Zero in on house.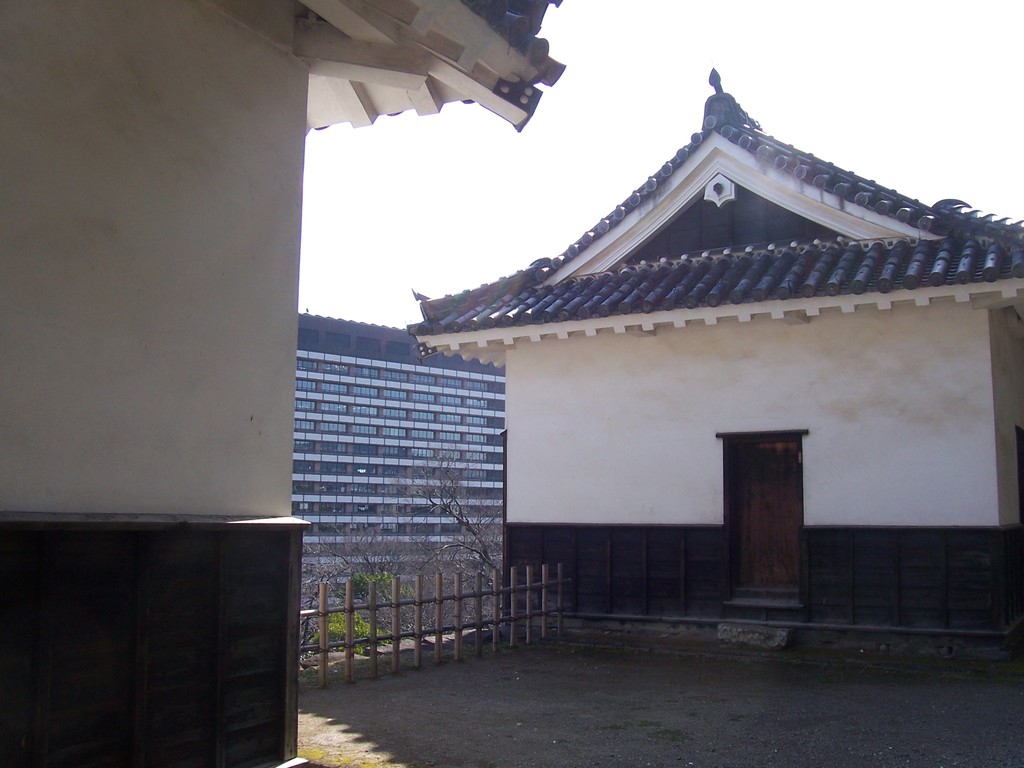
Zeroed in: box=[0, 0, 571, 767].
